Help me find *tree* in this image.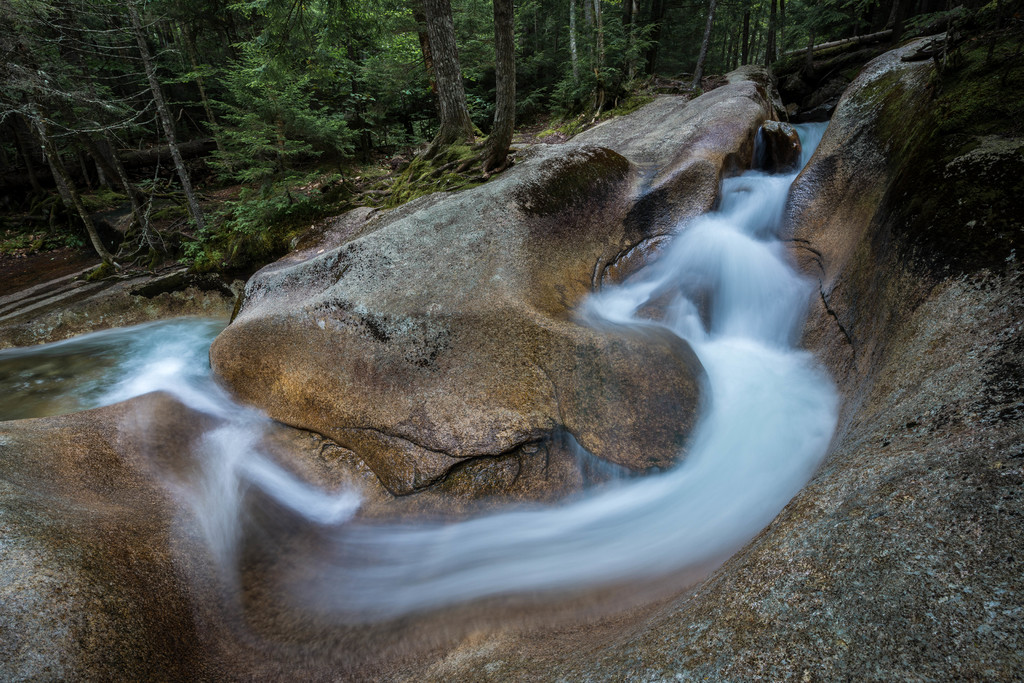
Found it: region(614, 0, 673, 94).
